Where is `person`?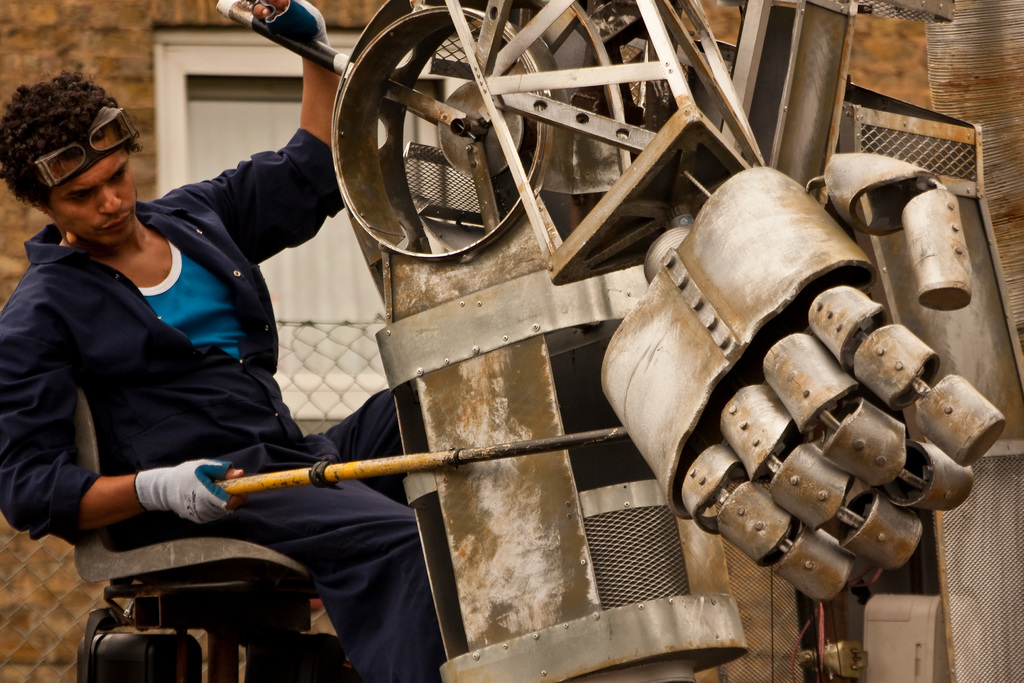
bbox=[0, 0, 444, 682].
